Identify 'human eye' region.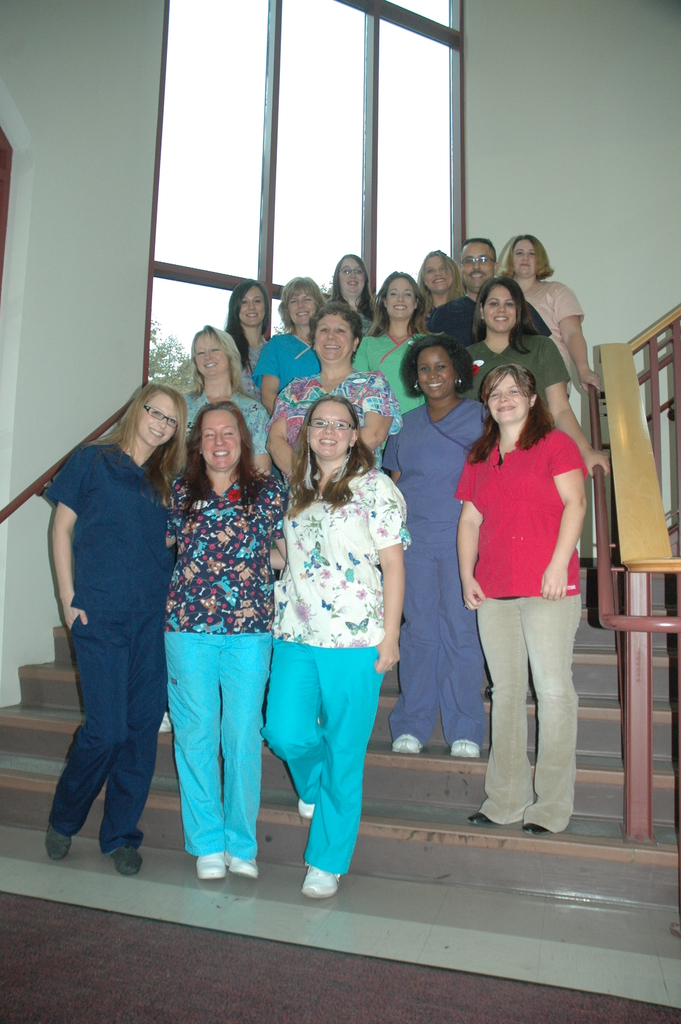
Region: box(211, 346, 219, 353).
